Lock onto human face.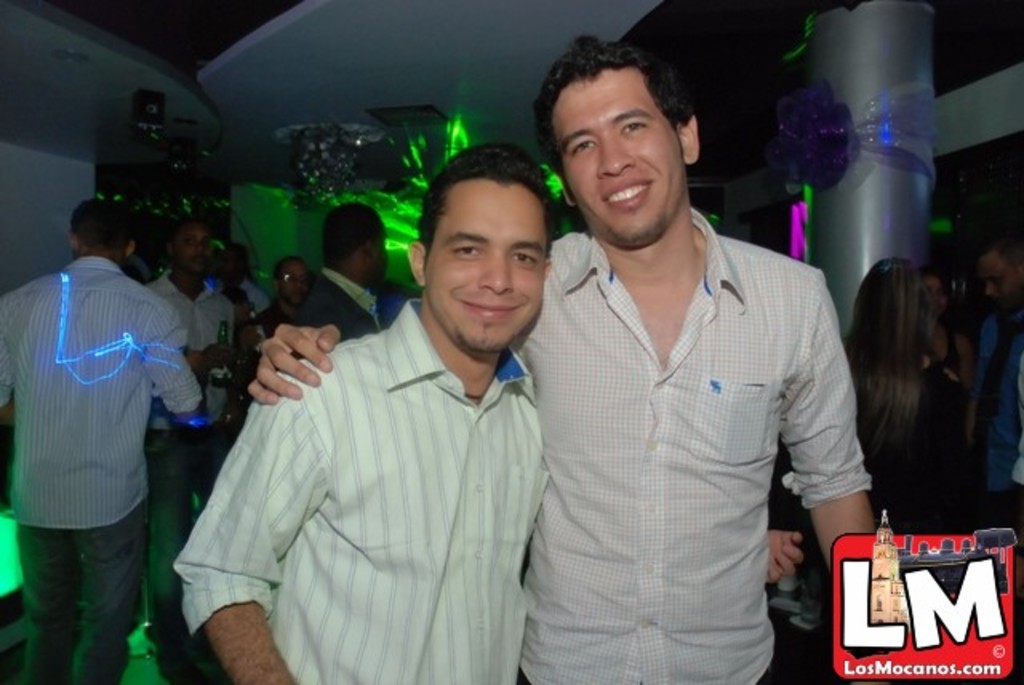
Locked: 984:256:1022:310.
